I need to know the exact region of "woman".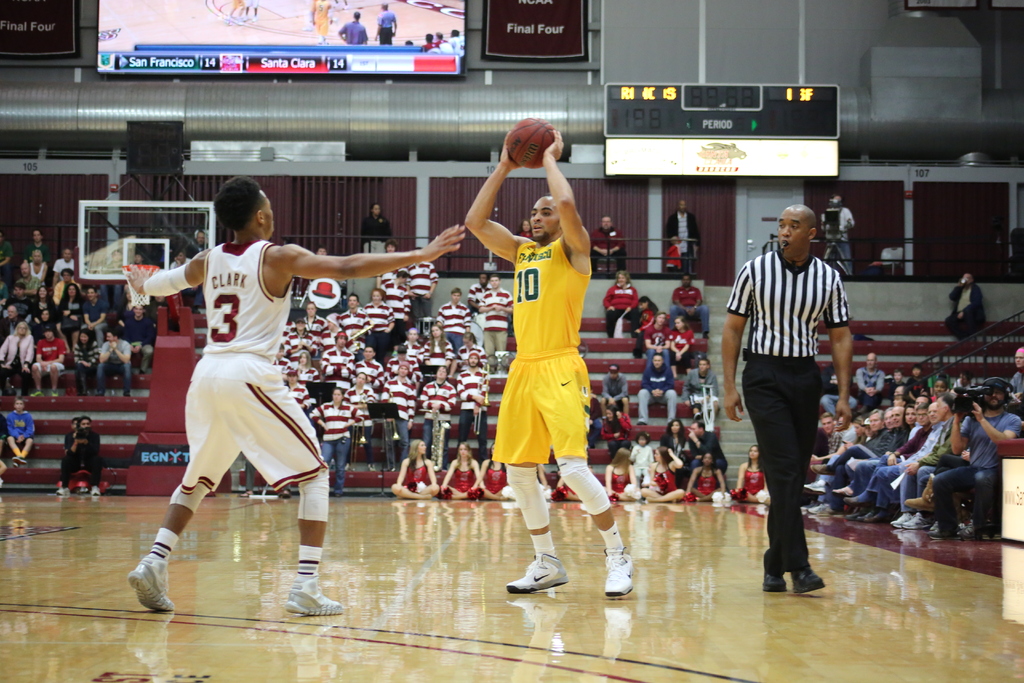
Region: 644:450:684:500.
